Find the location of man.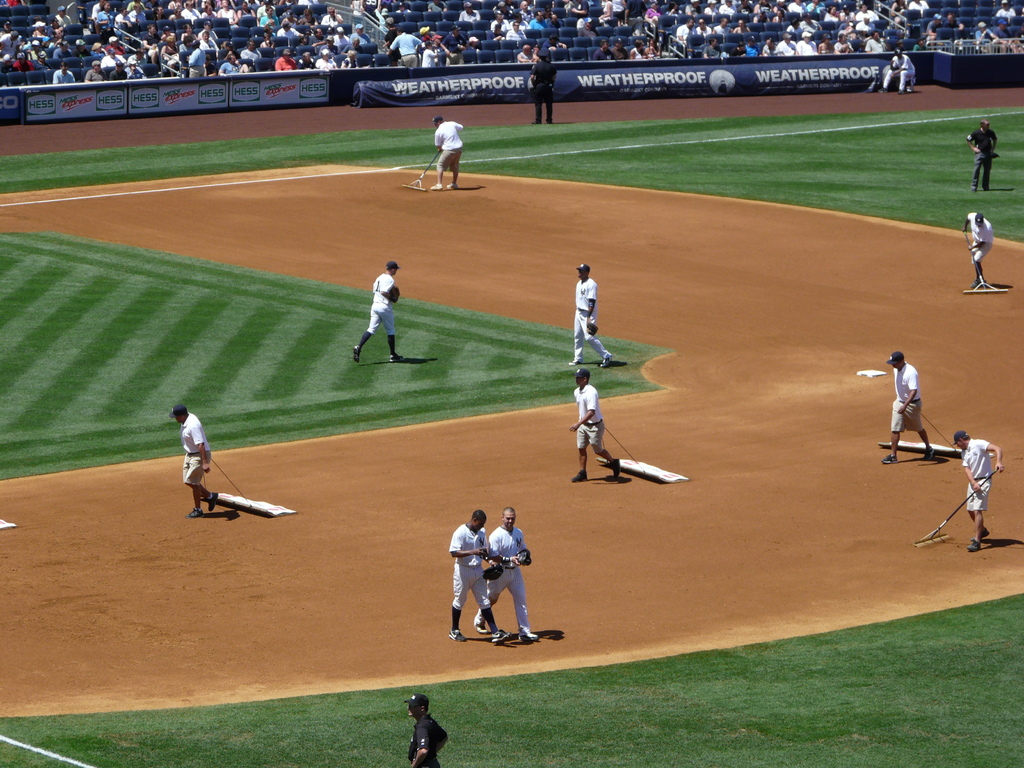
Location: bbox=(447, 509, 513, 643).
